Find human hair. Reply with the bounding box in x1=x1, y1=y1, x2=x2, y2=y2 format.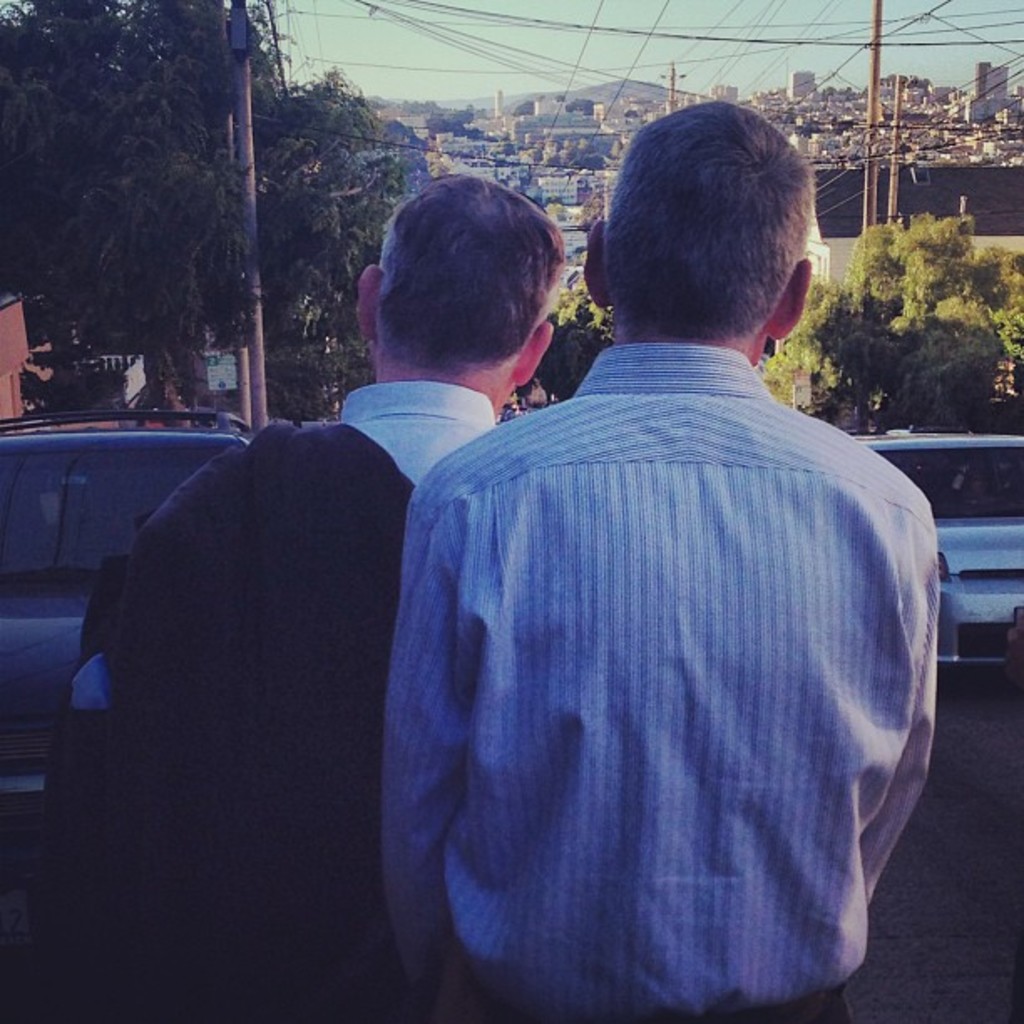
x1=375, y1=176, x2=571, y2=366.
